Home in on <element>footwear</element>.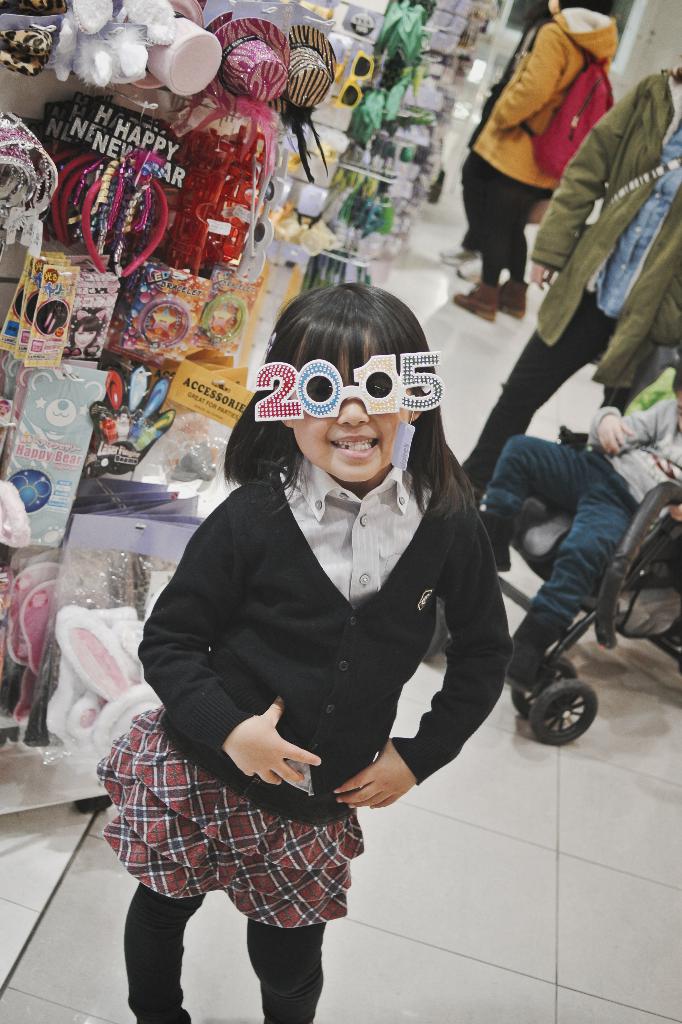
Homed in at (488, 608, 563, 694).
